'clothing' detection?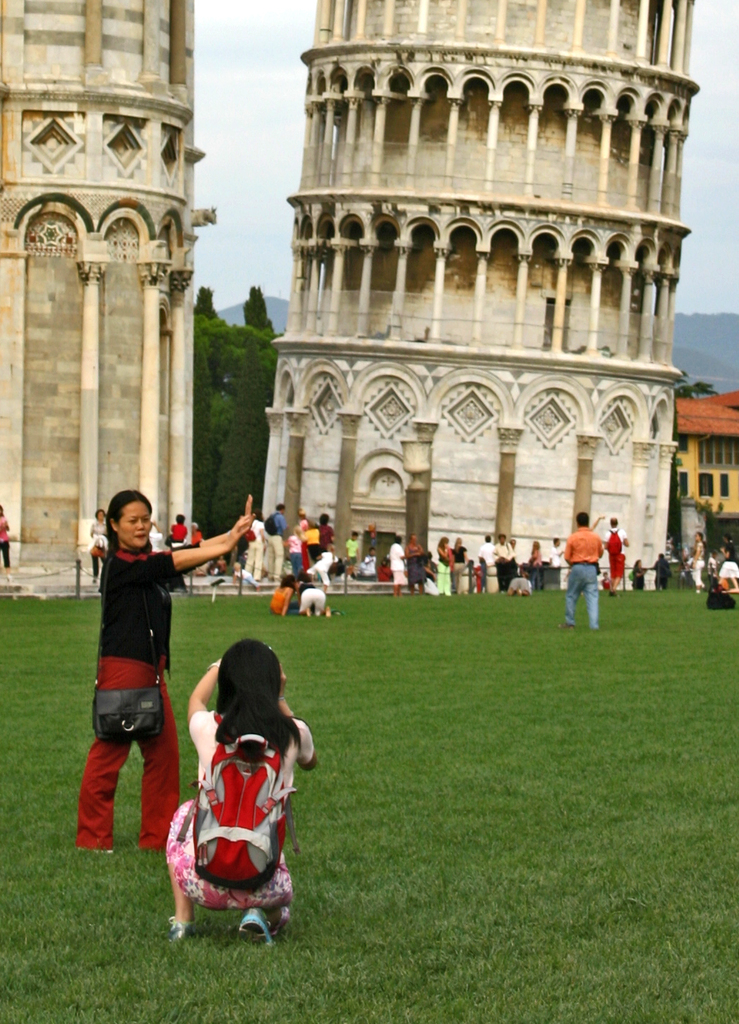
[left=606, top=526, right=630, bottom=582]
